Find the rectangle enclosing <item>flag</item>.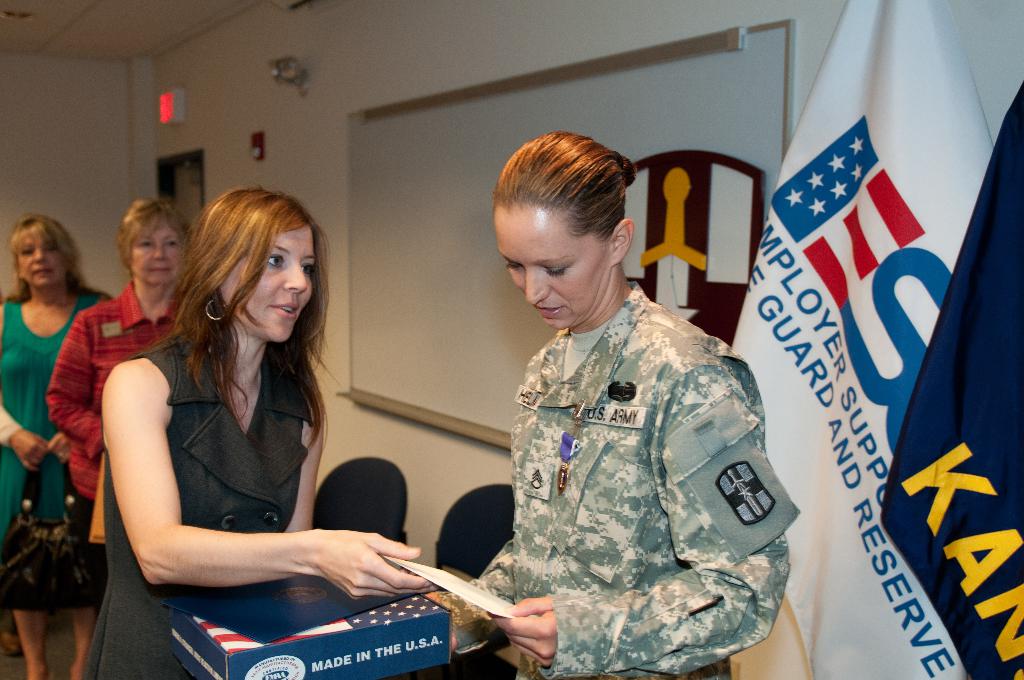
pyautogui.locateOnScreen(195, 608, 353, 654).
